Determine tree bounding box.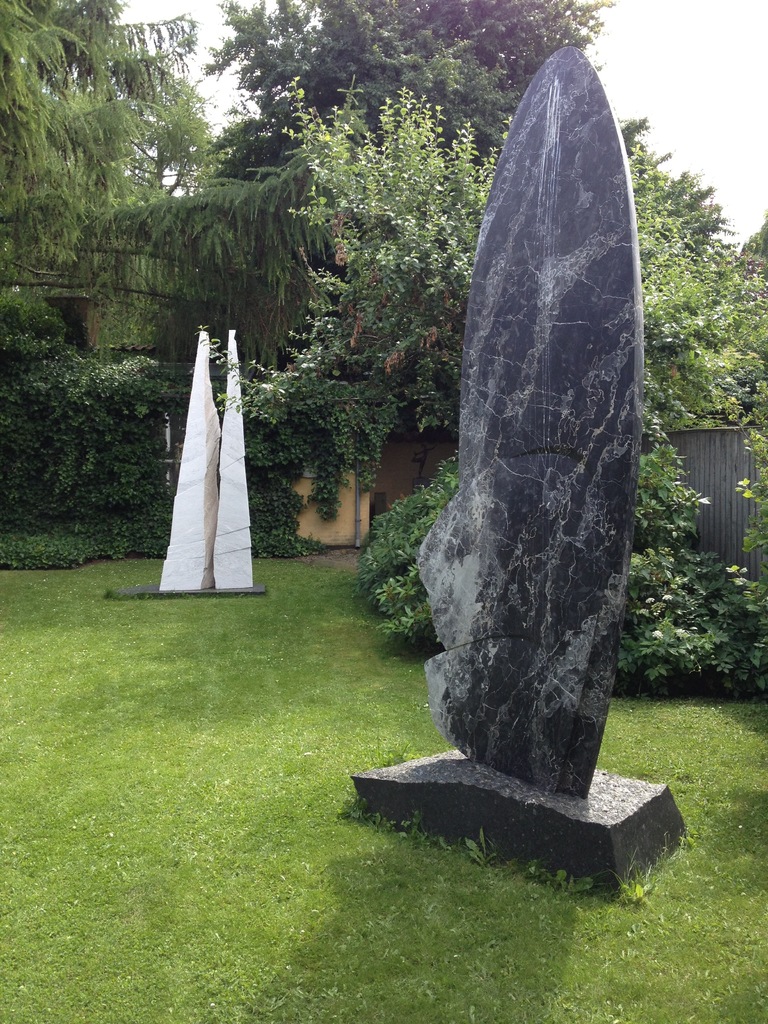
Determined: BBox(0, 0, 340, 368).
